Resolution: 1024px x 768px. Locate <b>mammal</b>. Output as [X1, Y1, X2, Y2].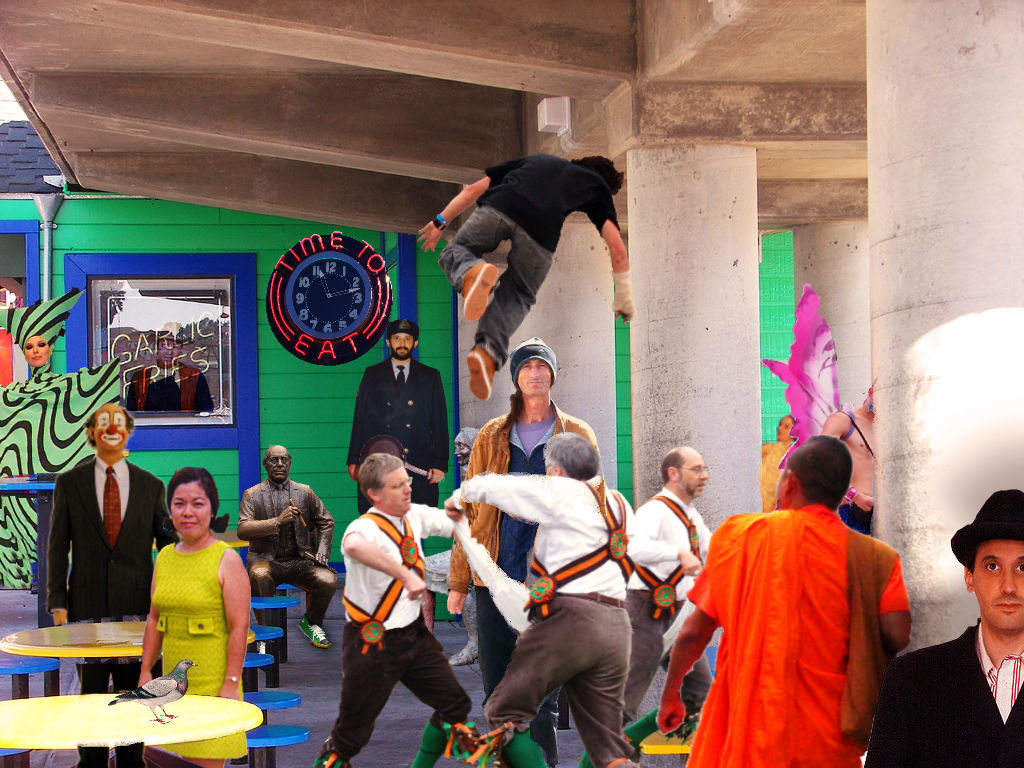
[309, 450, 475, 767].
